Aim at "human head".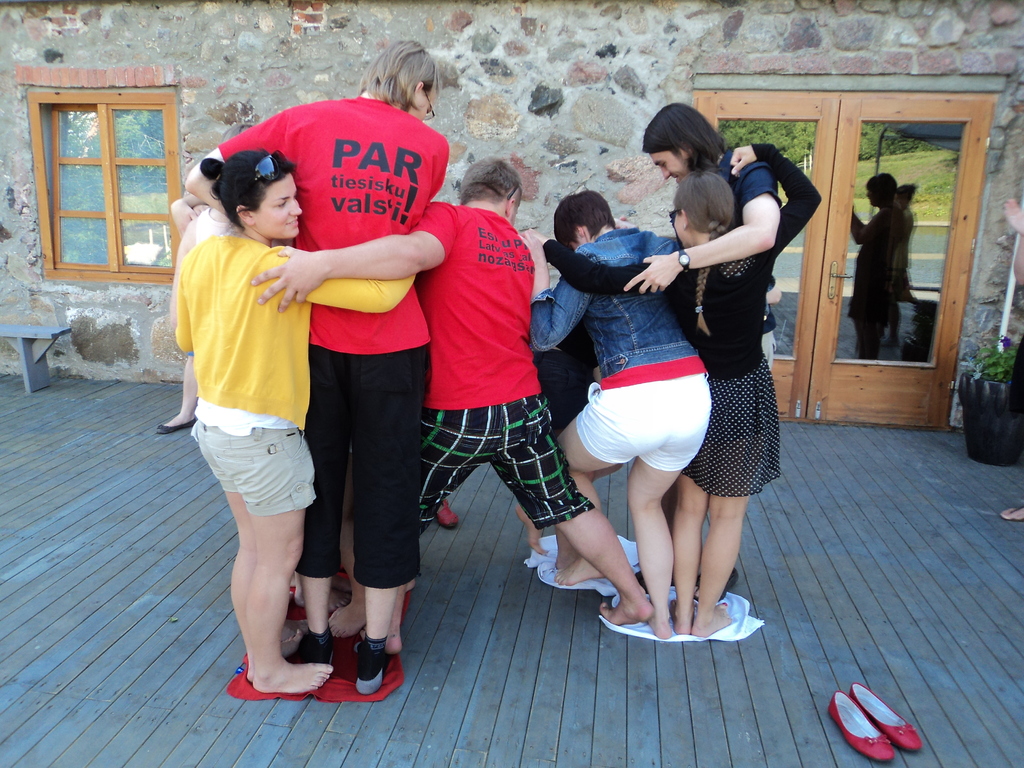
Aimed at (460,155,524,227).
